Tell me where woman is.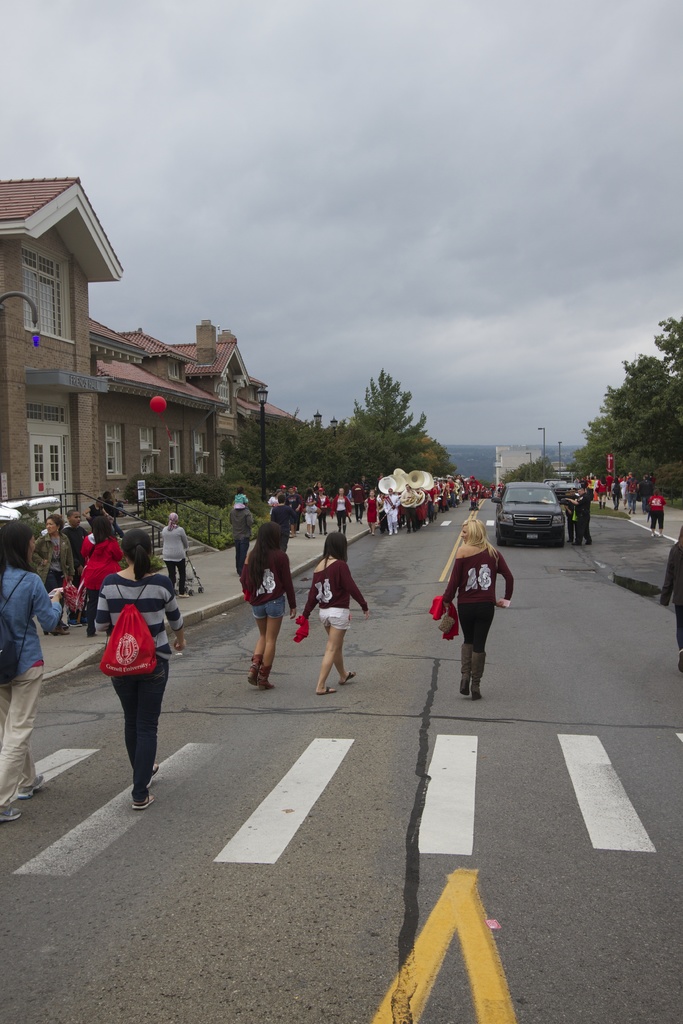
woman is at 442, 521, 513, 699.
